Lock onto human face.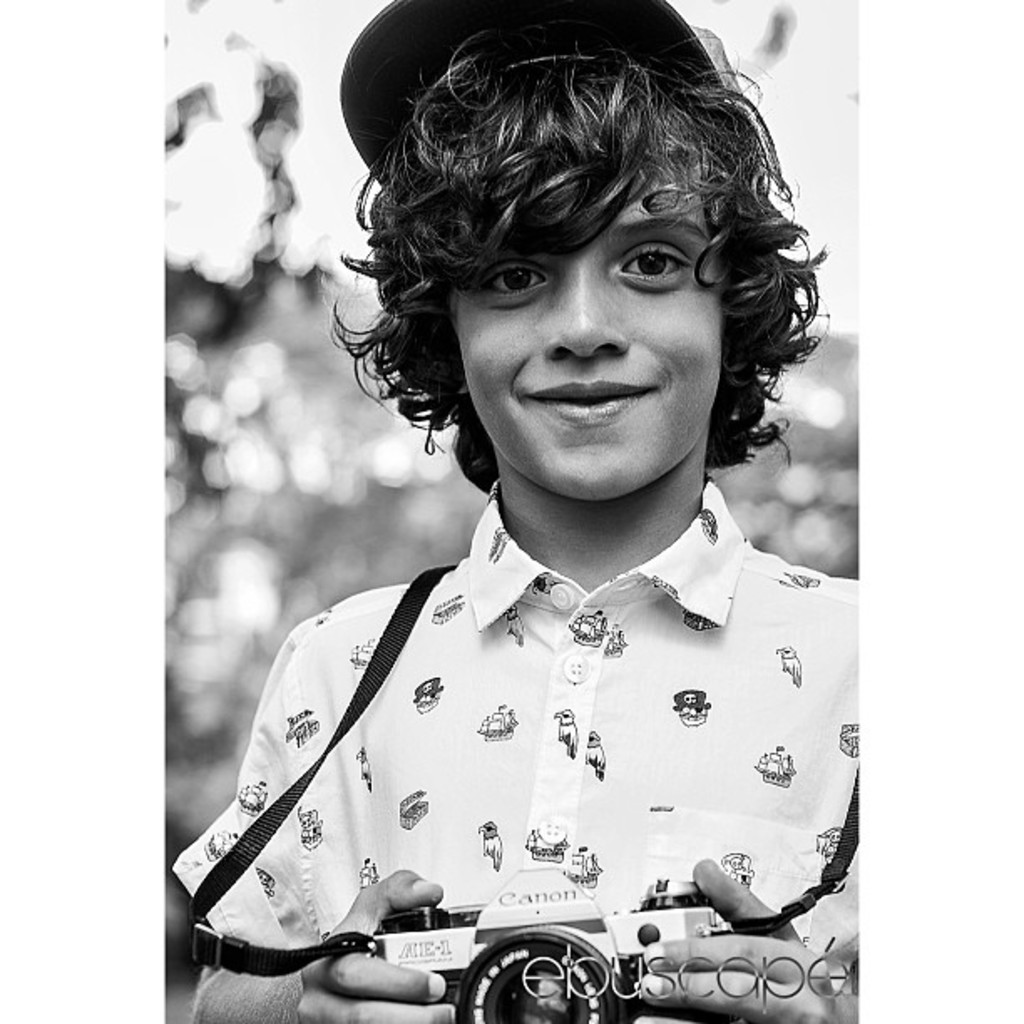
Locked: locate(458, 179, 723, 497).
